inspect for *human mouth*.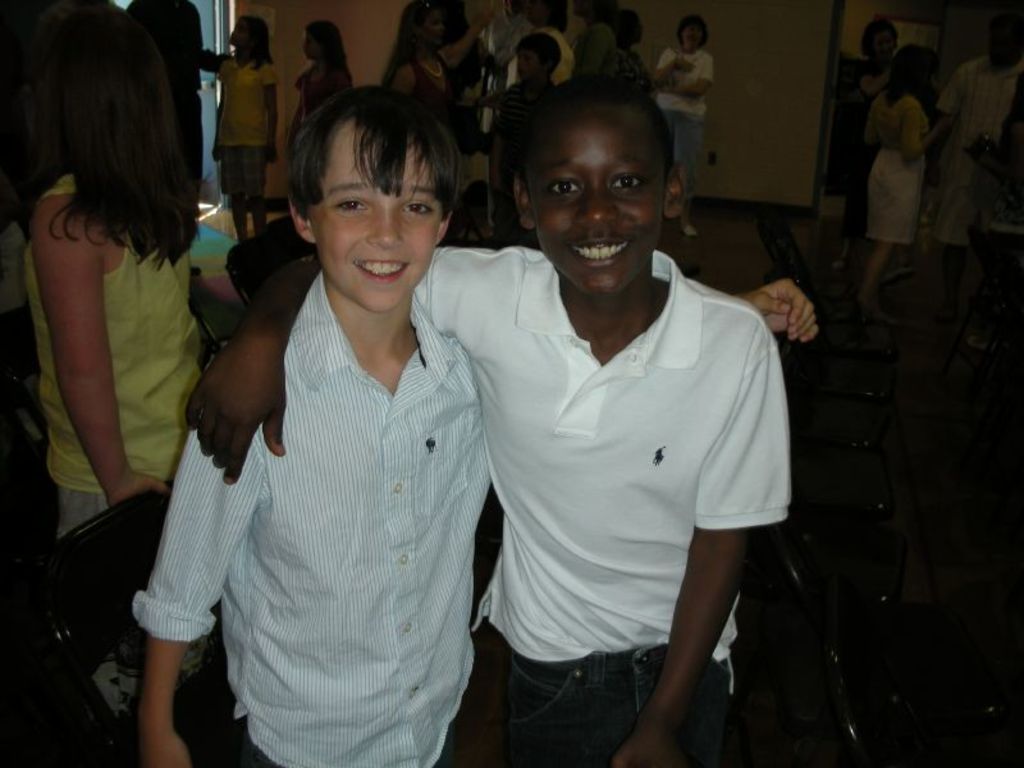
Inspection: (left=573, top=232, right=641, bottom=266).
